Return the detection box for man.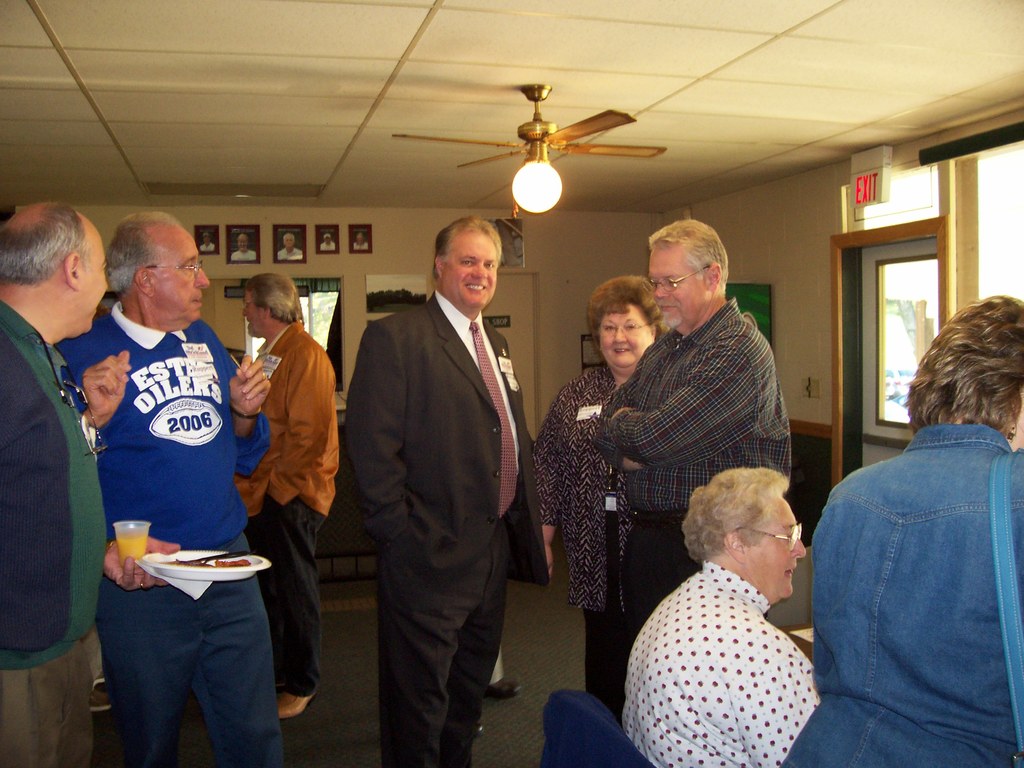
(left=72, top=221, right=280, bottom=764).
